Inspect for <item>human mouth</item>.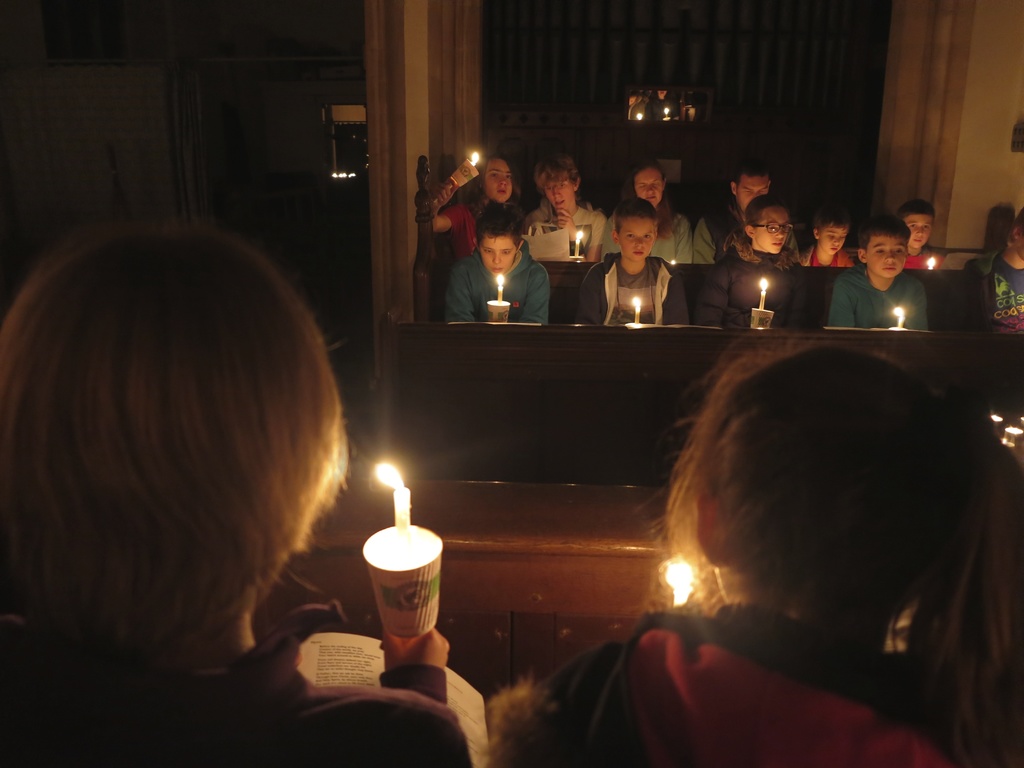
Inspection: bbox=(881, 267, 900, 273).
